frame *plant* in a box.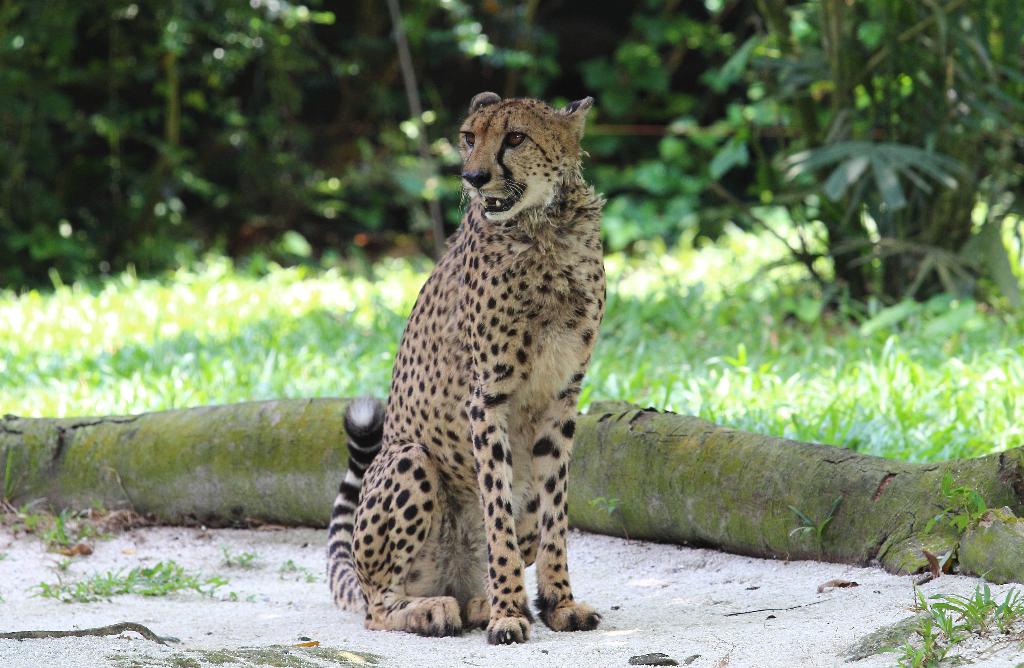
(x1=586, y1=495, x2=635, y2=536).
